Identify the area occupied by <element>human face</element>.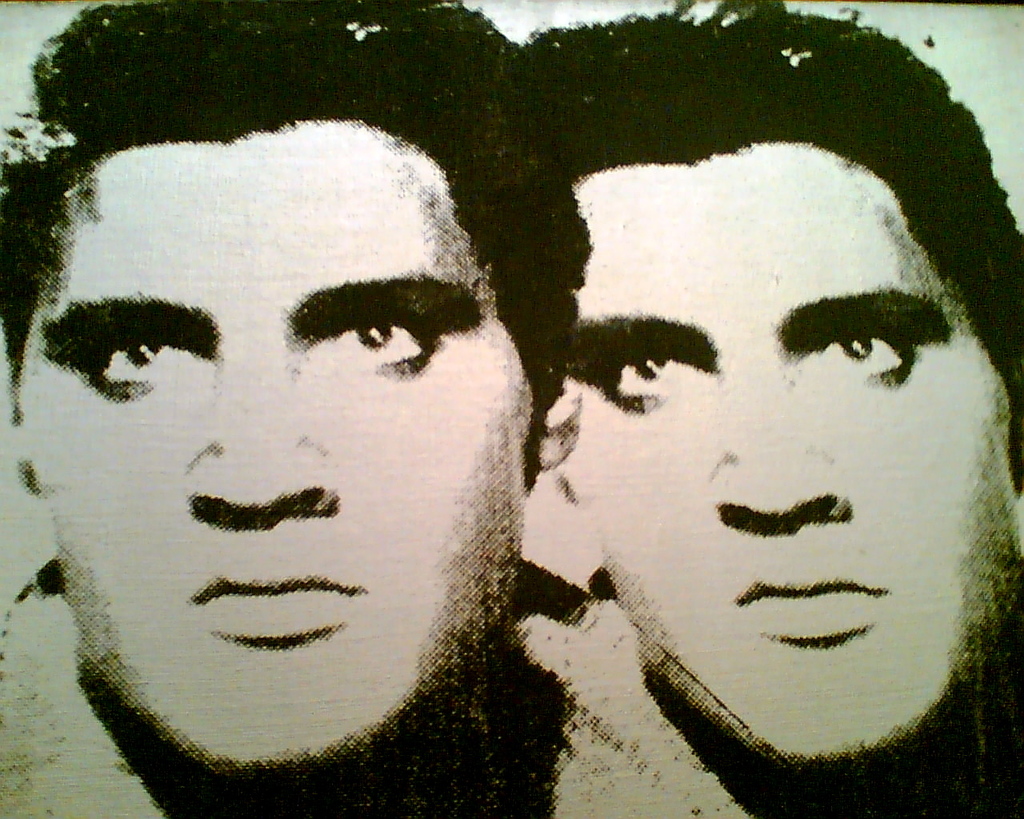
Area: locate(13, 146, 528, 767).
